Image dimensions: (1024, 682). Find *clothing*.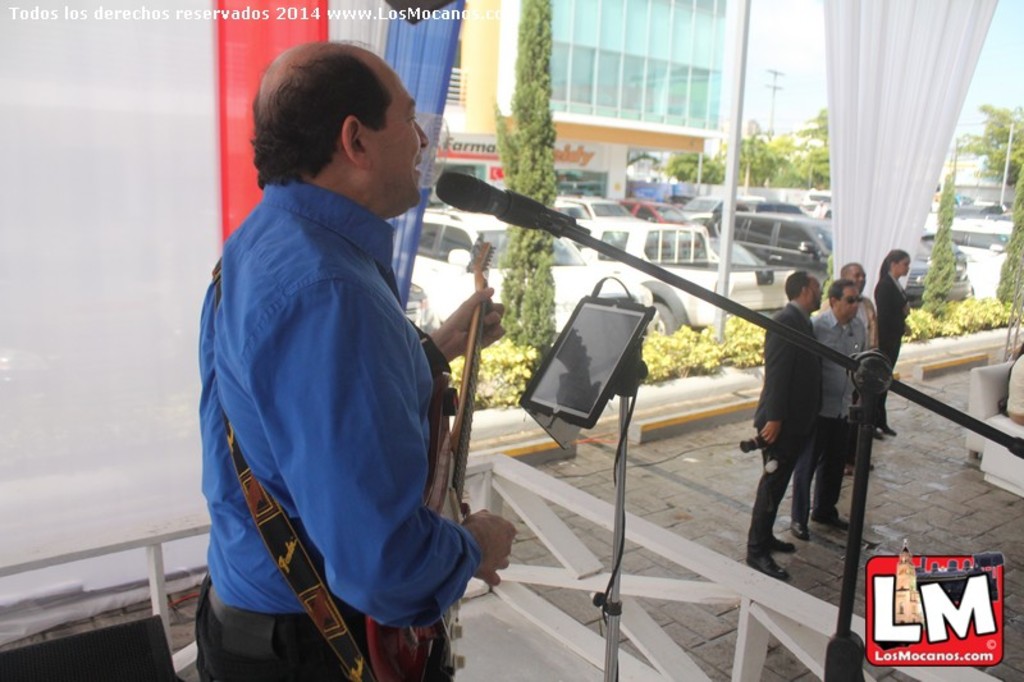
pyautogui.locateOnScreen(822, 297, 876, 348).
